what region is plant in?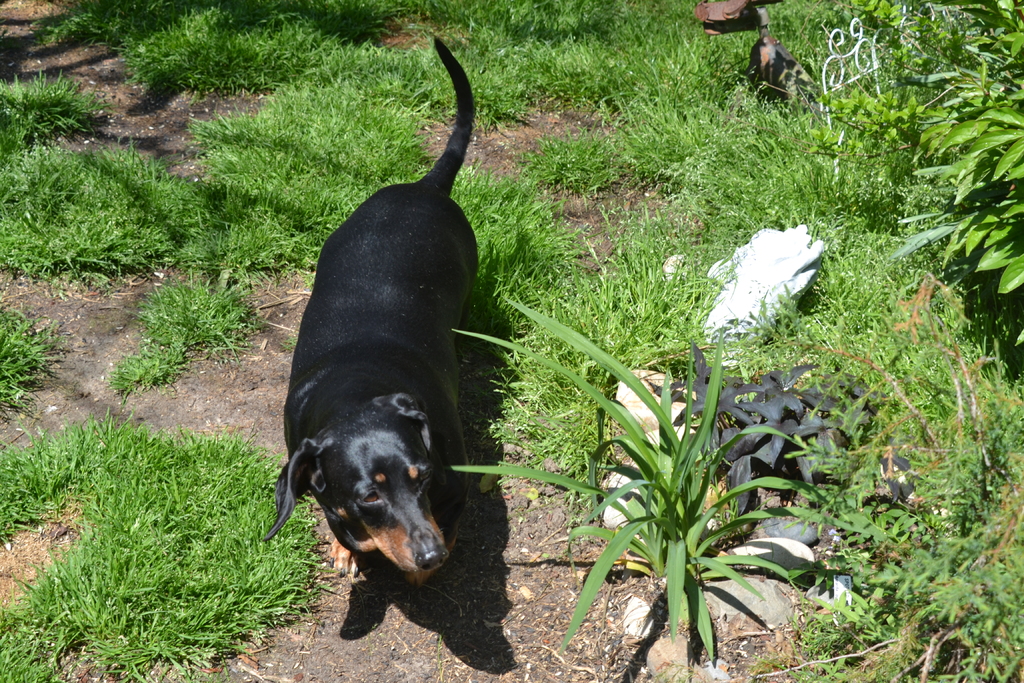
<bbox>115, 0, 558, 321</bbox>.
